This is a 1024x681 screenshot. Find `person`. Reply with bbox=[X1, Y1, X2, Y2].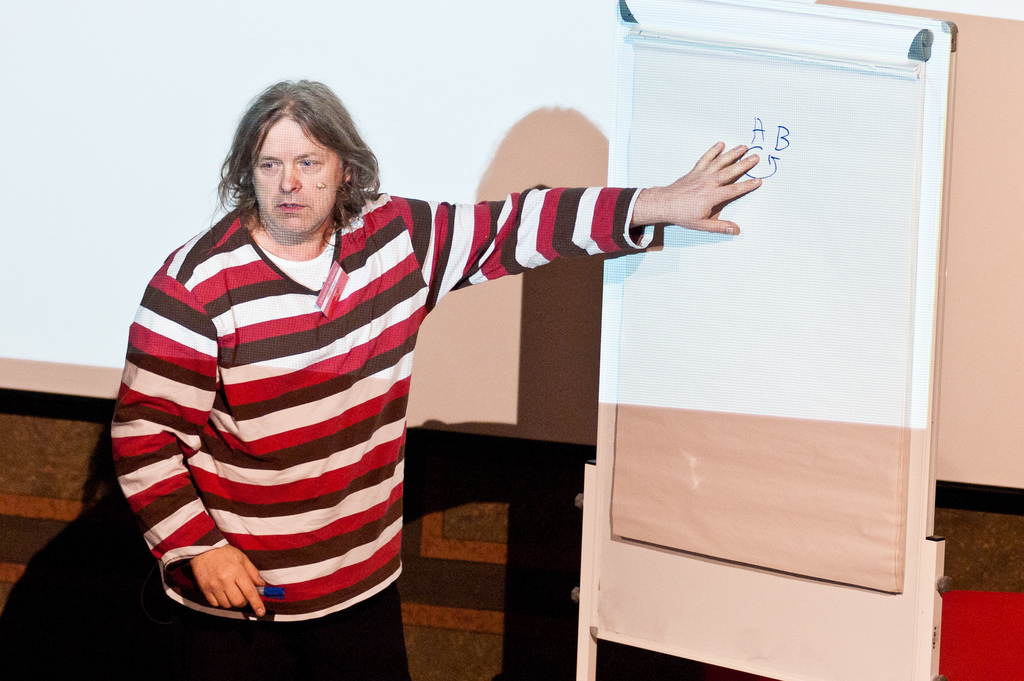
bbox=[167, 86, 785, 637].
